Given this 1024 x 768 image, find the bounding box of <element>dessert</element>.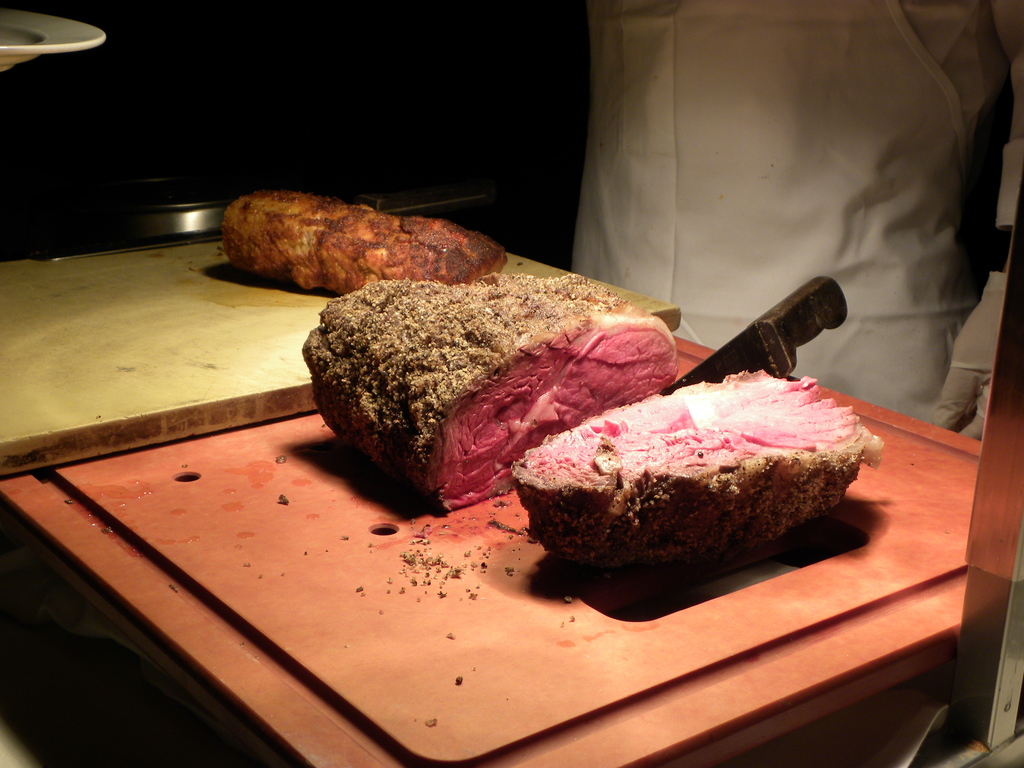
left=505, top=374, right=873, bottom=593.
